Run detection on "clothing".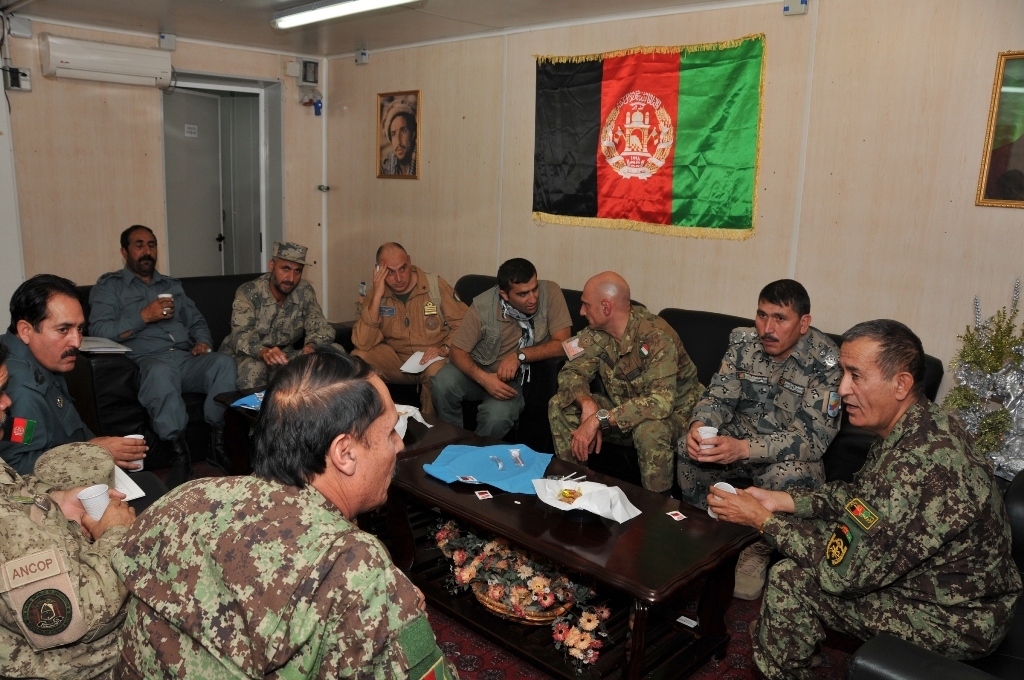
Result: 543:307:712:493.
